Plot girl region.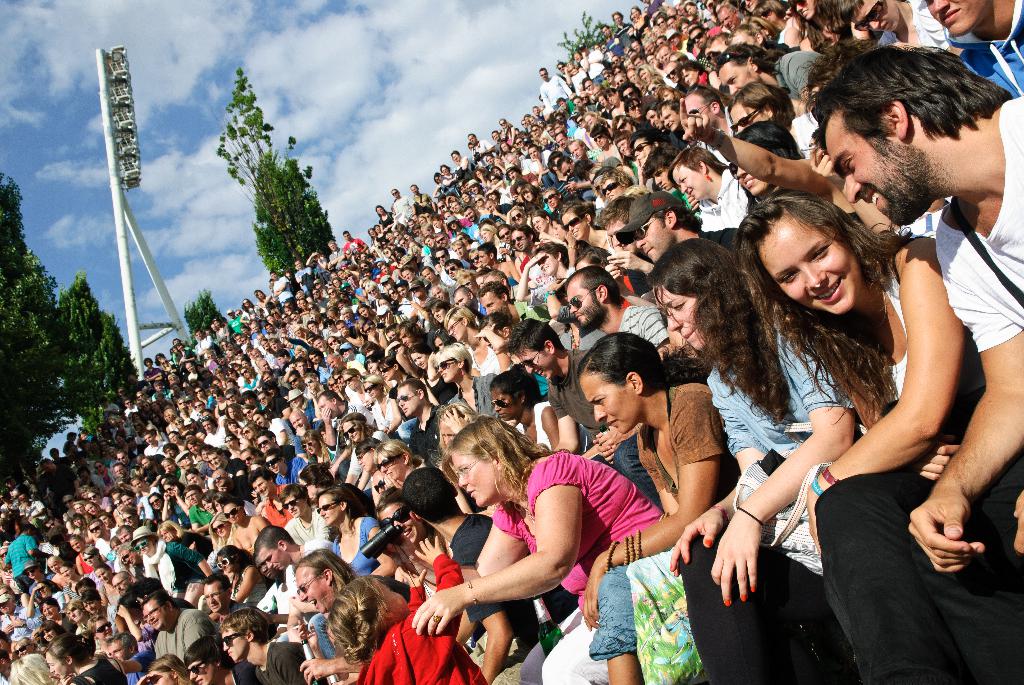
Plotted at (left=748, top=0, right=790, bottom=33).
